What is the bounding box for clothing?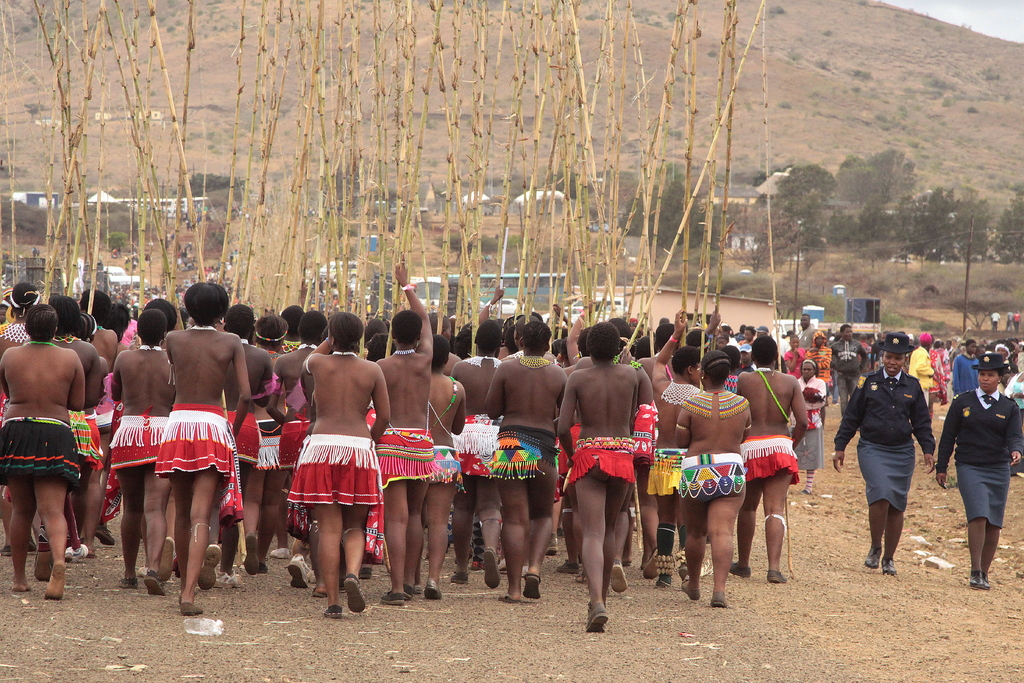
locate(648, 448, 685, 495).
